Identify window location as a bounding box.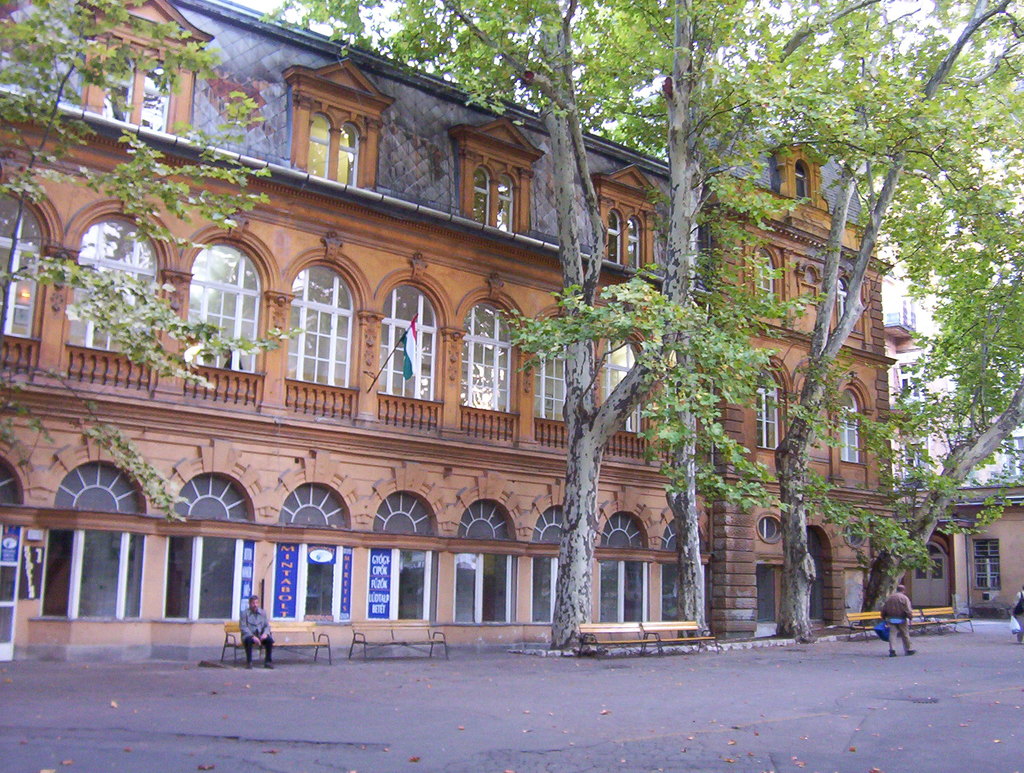
[186, 243, 266, 371].
